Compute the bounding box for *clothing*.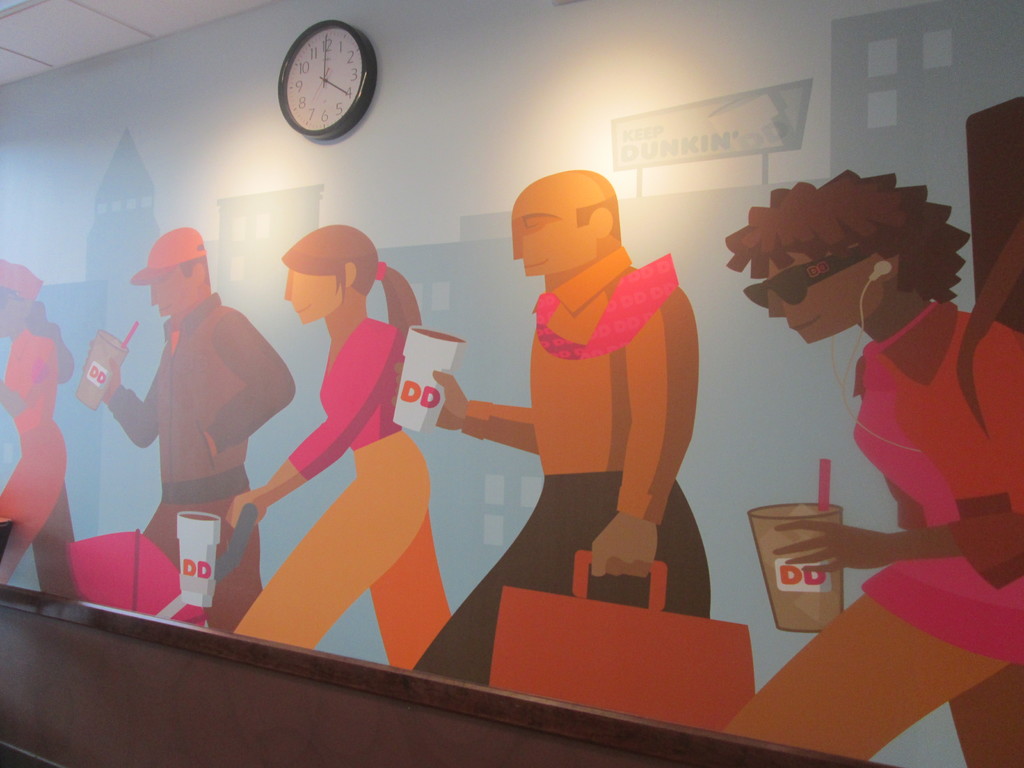
locate(227, 311, 454, 680).
